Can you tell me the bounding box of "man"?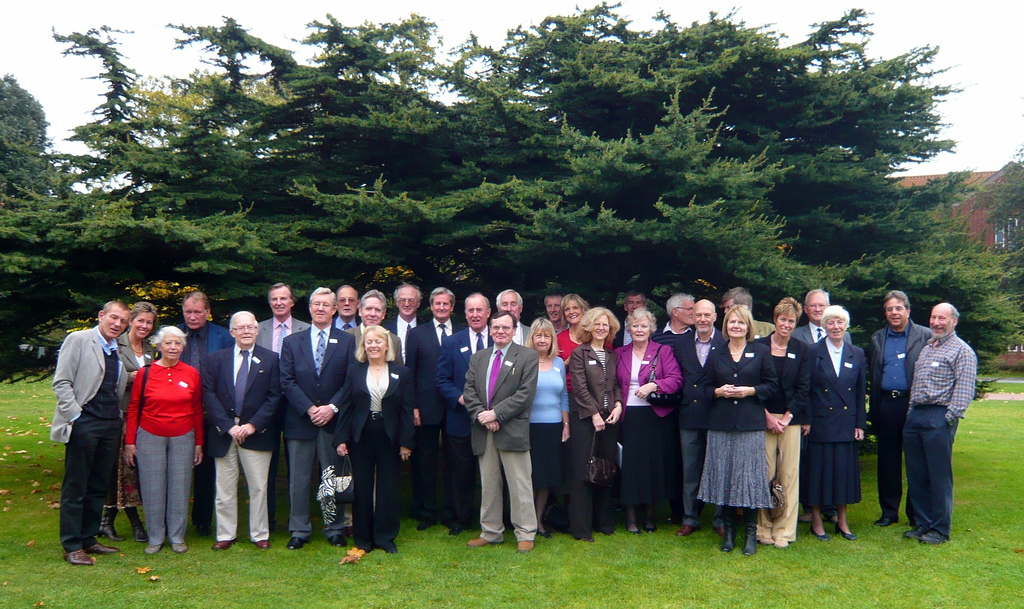
x1=51 y1=304 x2=132 y2=568.
